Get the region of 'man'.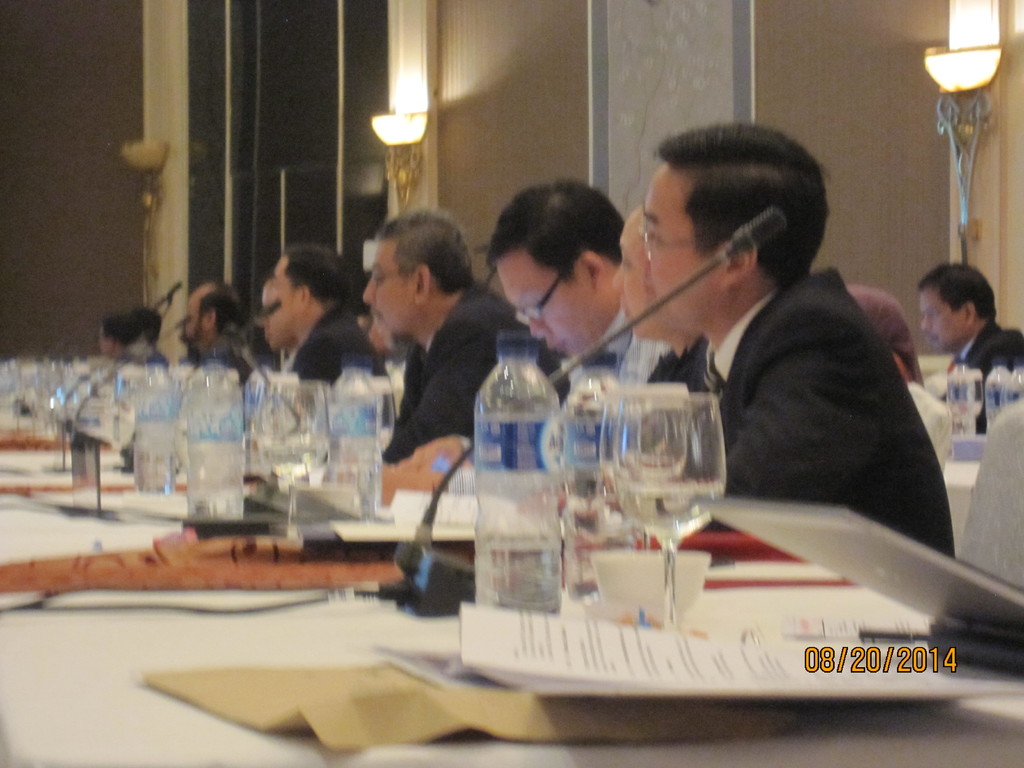
Rect(913, 264, 1023, 435).
